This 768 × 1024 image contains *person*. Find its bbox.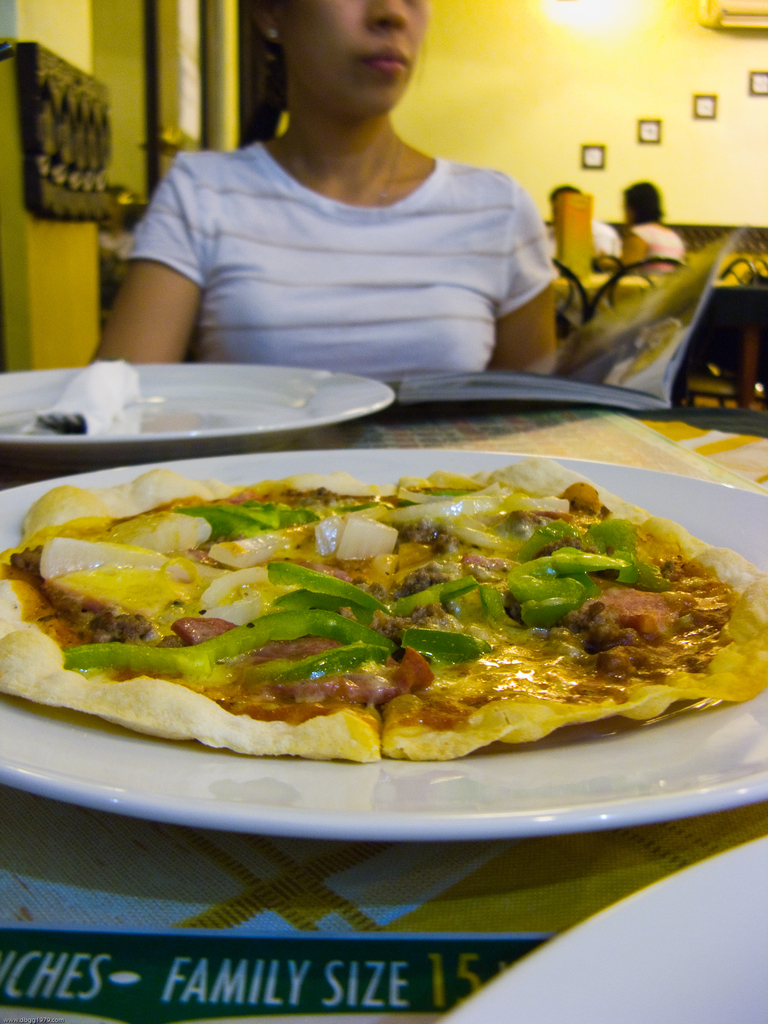
[left=612, top=176, right=692, bottom=279].
